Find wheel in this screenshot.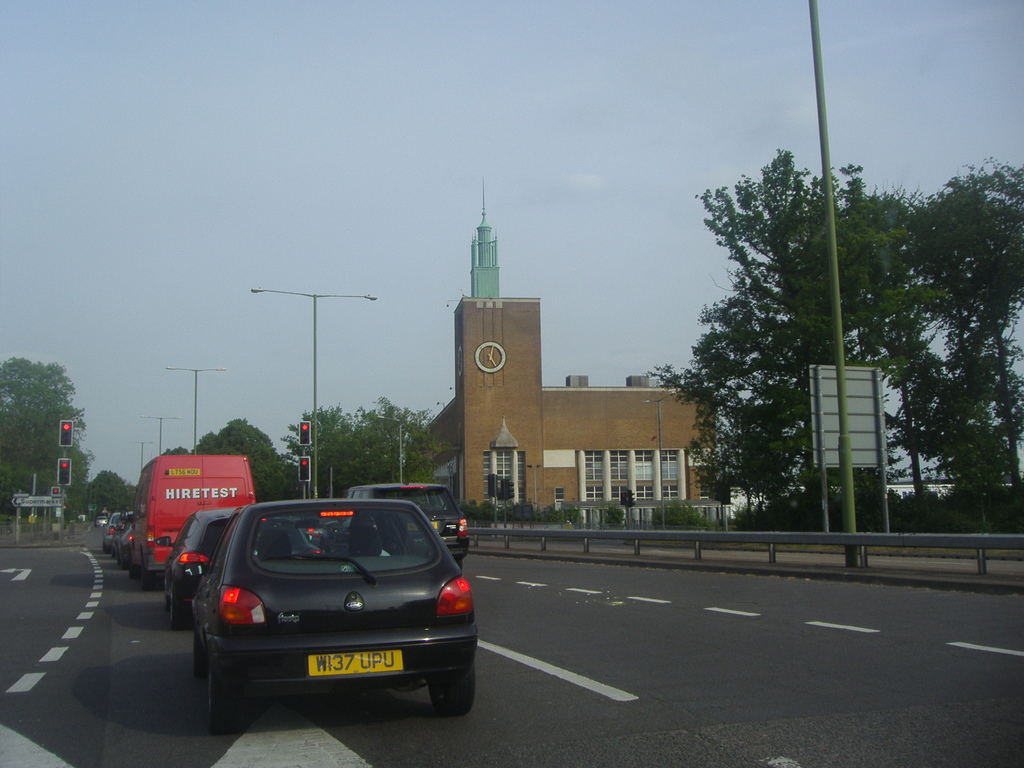
The bounding box for wheel is (170, 602, 184, 630).
